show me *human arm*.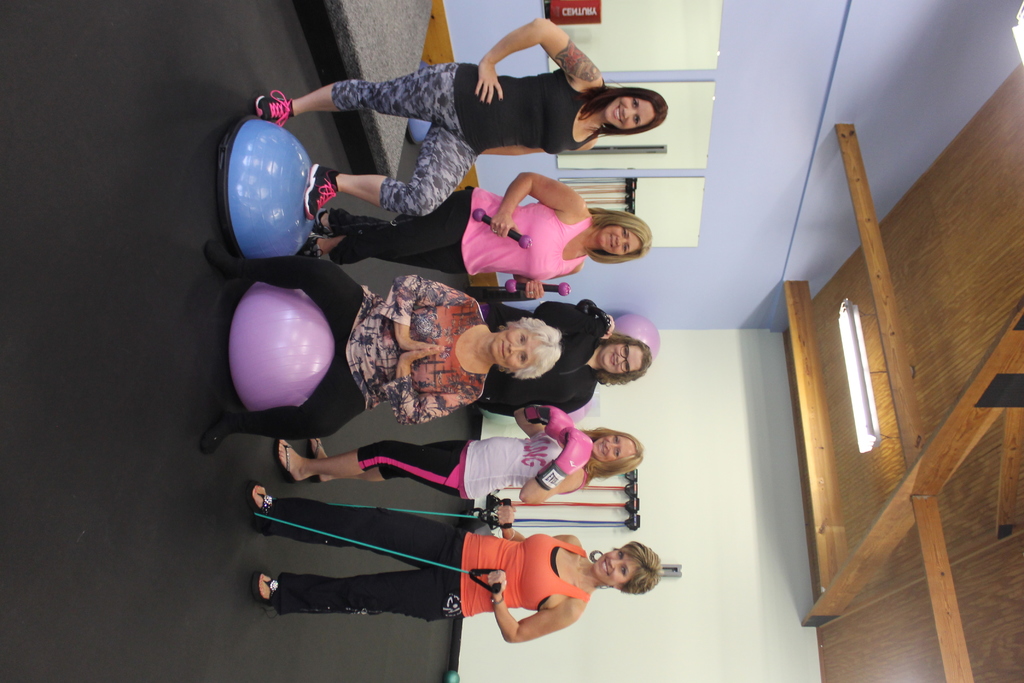
*human arm* is here: region(555, 397, 591, 415).
